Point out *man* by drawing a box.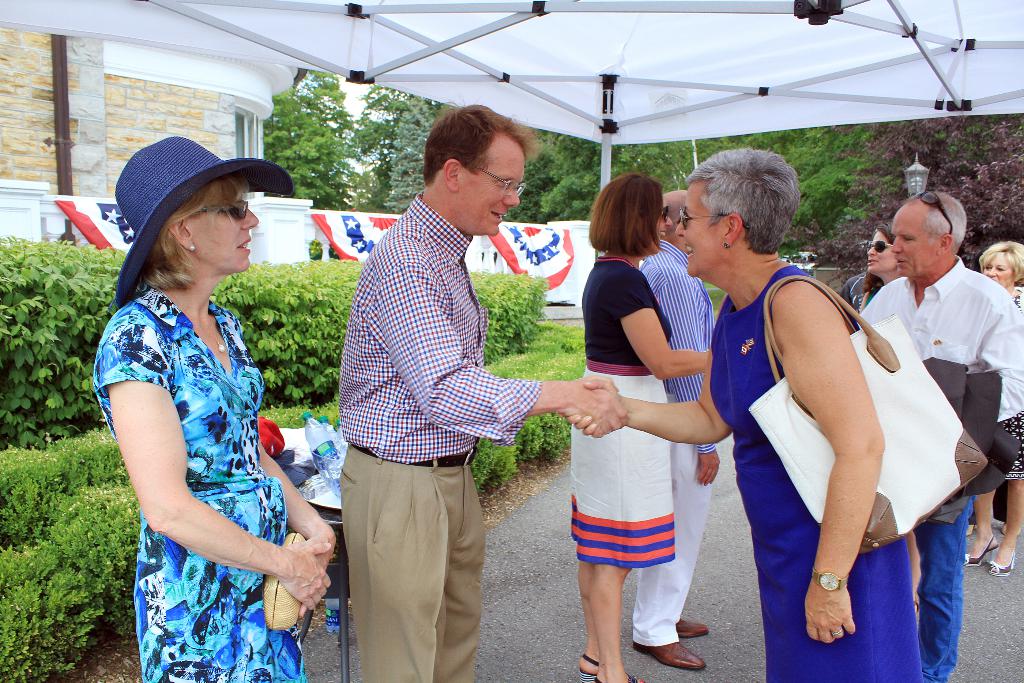
BBox(640, 188, 732, 679).
